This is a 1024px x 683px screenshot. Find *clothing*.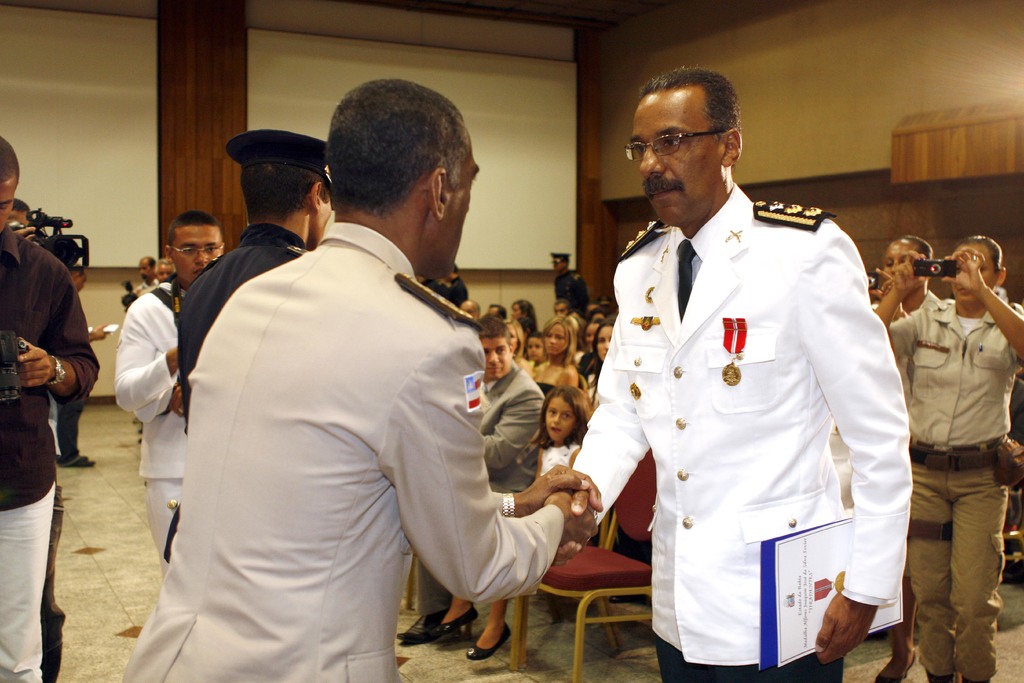
Bounding box: rect(426, 280, 448, 311).
